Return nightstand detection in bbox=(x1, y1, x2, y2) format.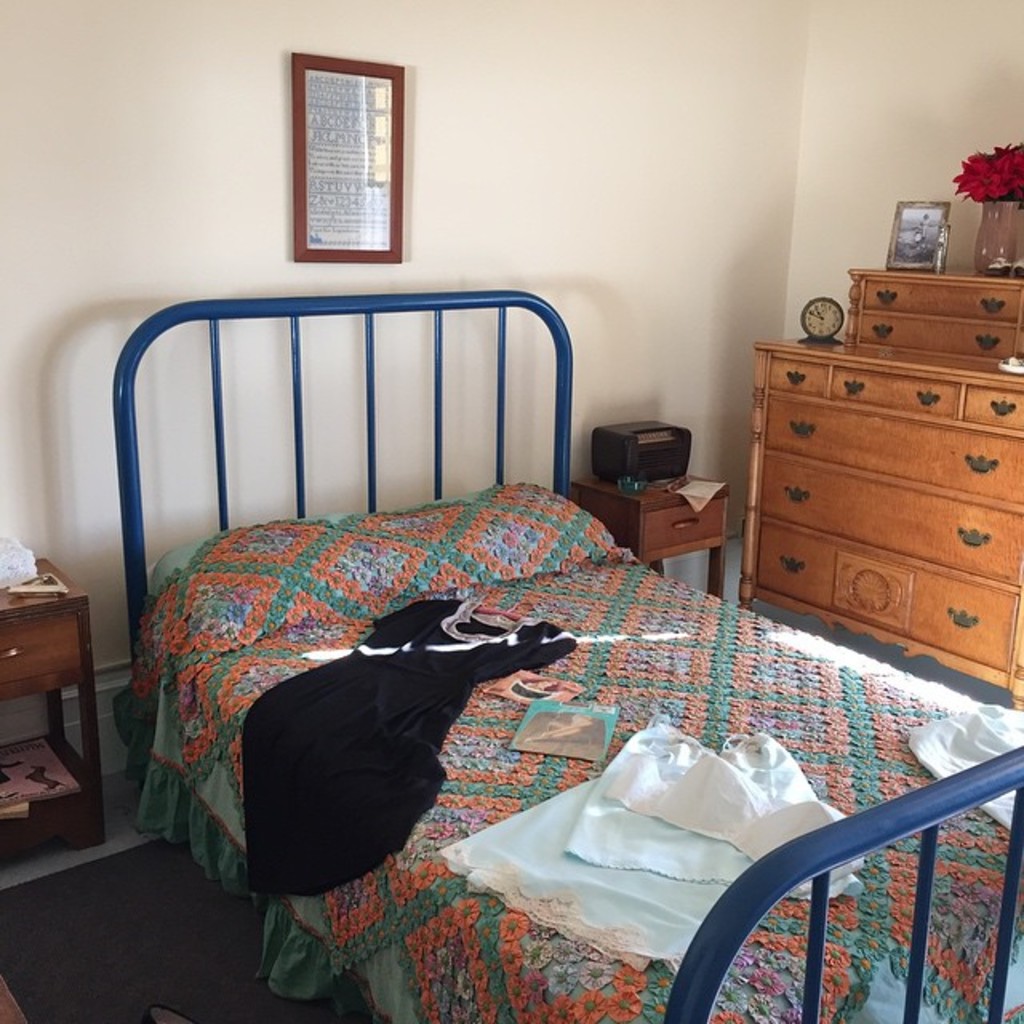
bbox=(739, 267, 1021, 726).
